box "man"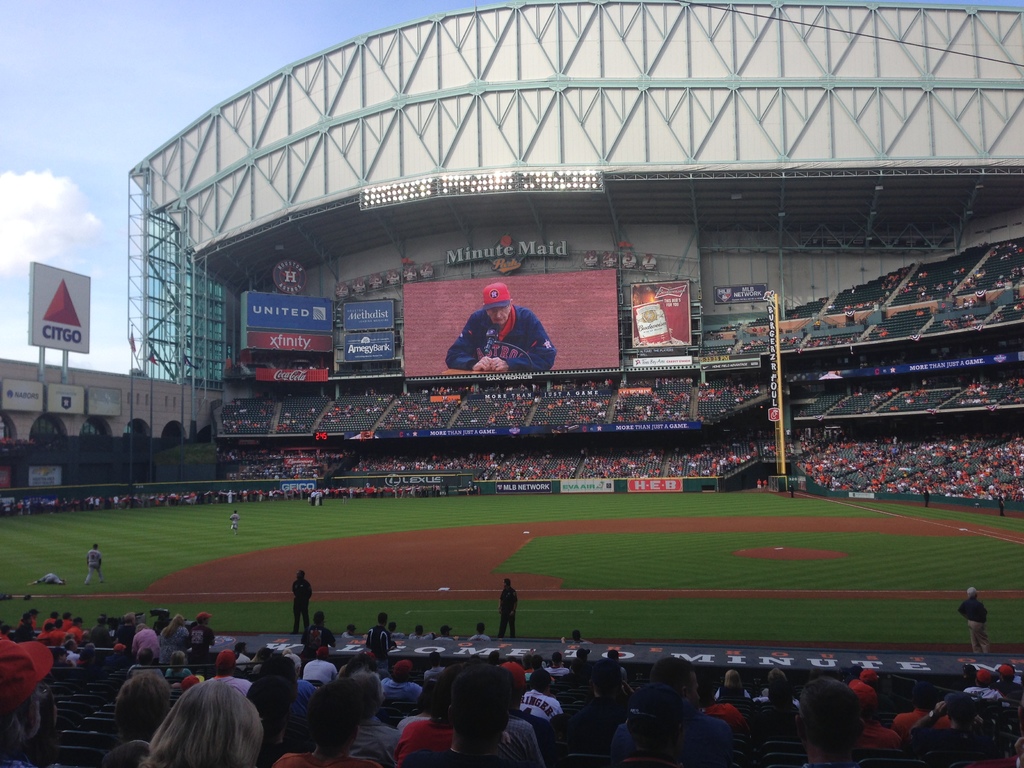
<bbox>83, 545, 108, 584</bbox>
